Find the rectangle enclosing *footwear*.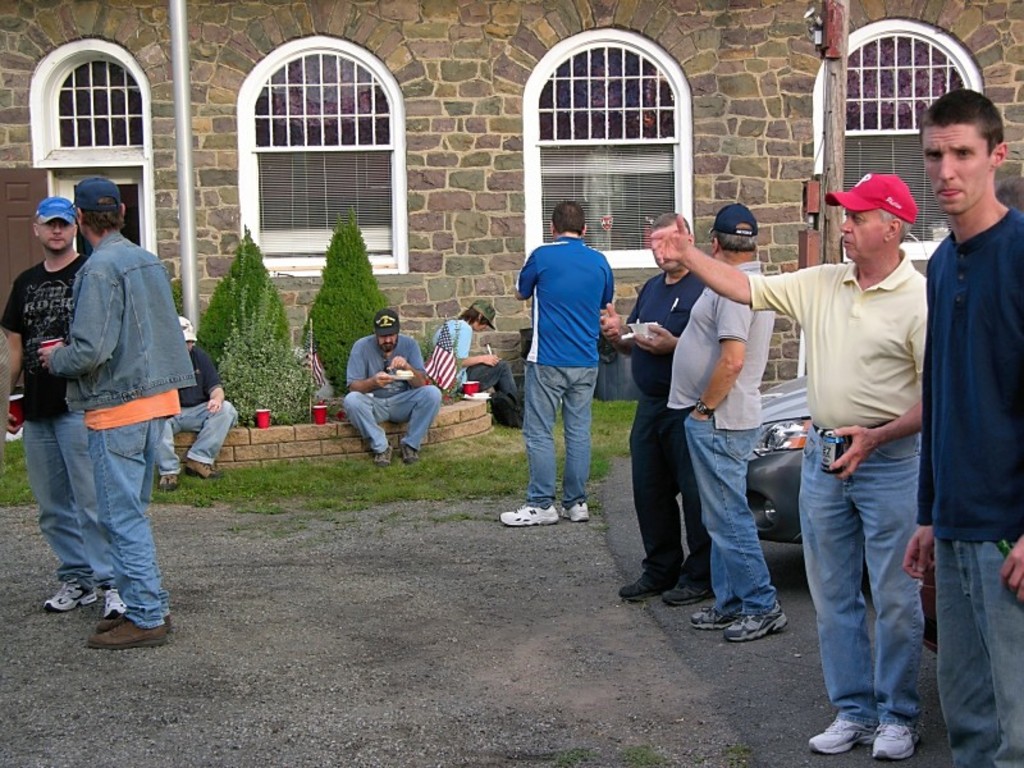
{"left": 557, "top": 494, "right": 589, "bottom": 521}.
